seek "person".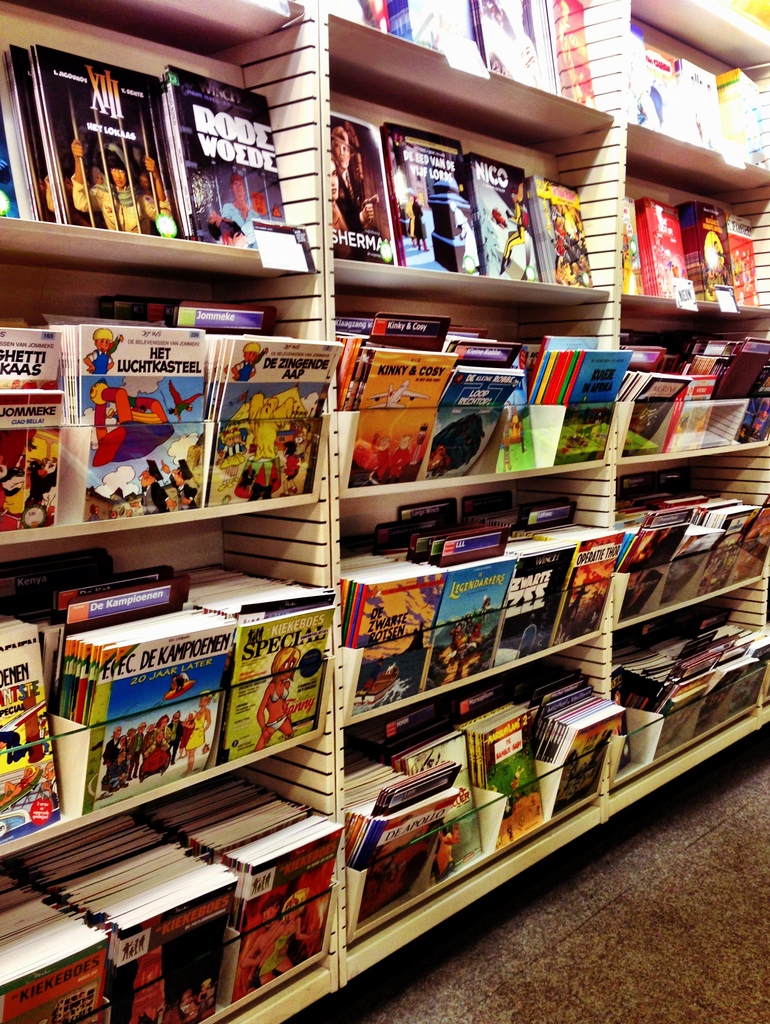
Rect(366, 435, 393, 485).
